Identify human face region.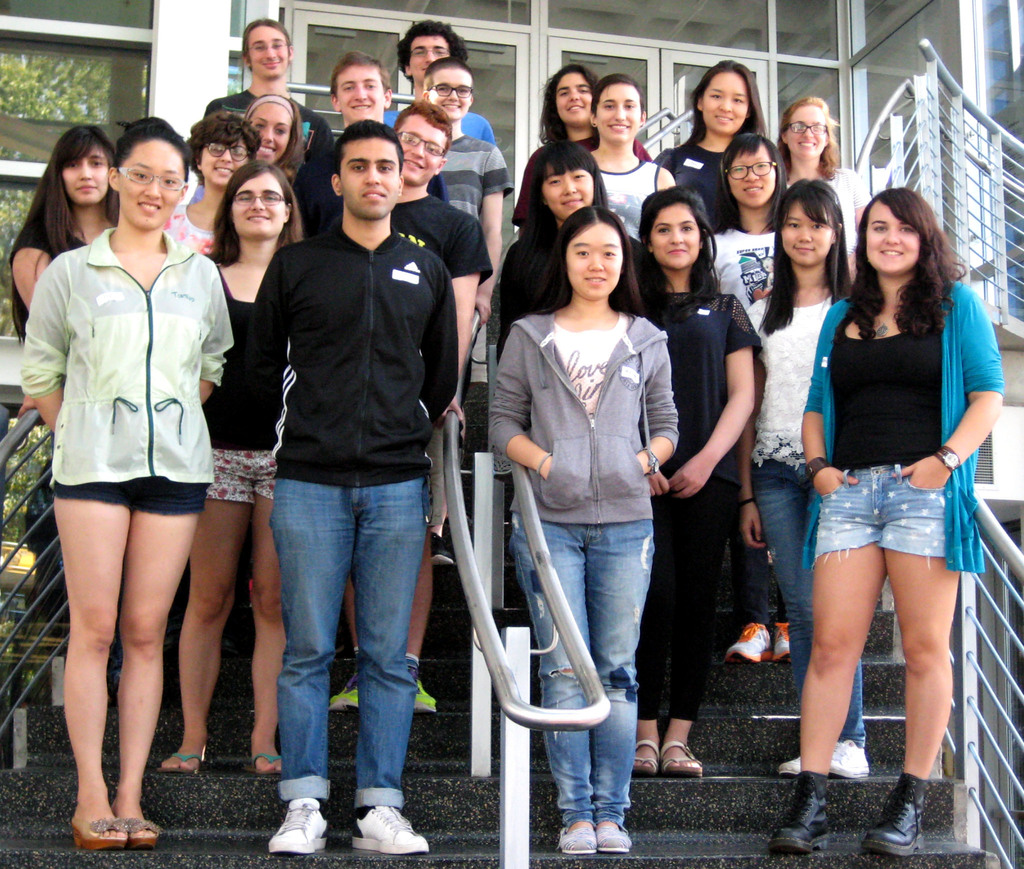
Region: <region>339, 135, 399, 218</region>.
